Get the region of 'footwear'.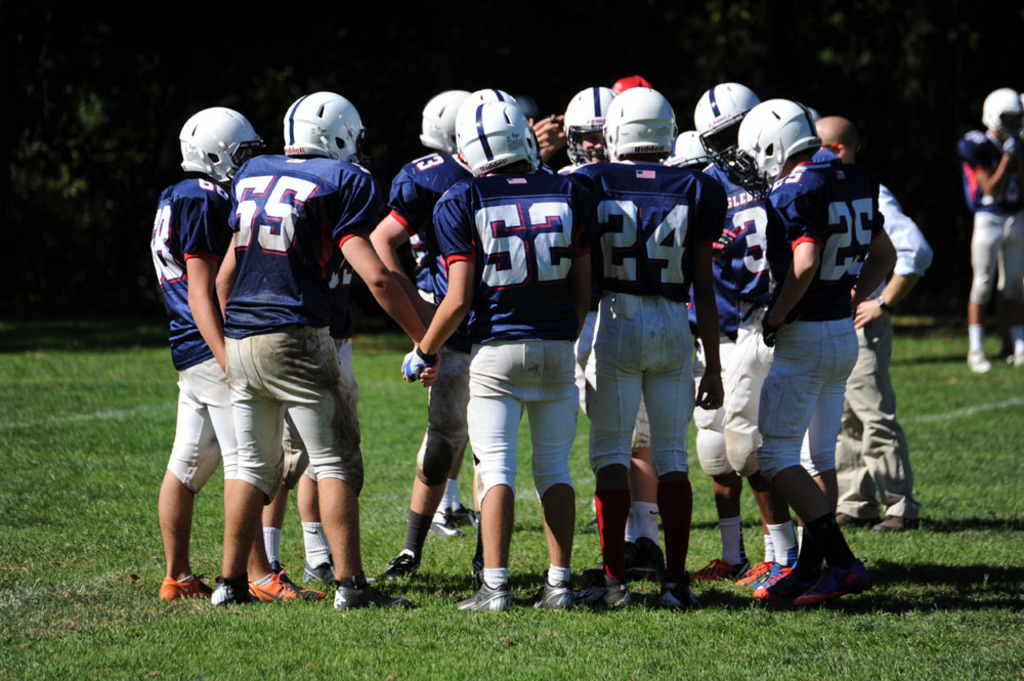
locate(737, 562, 773, 585).
